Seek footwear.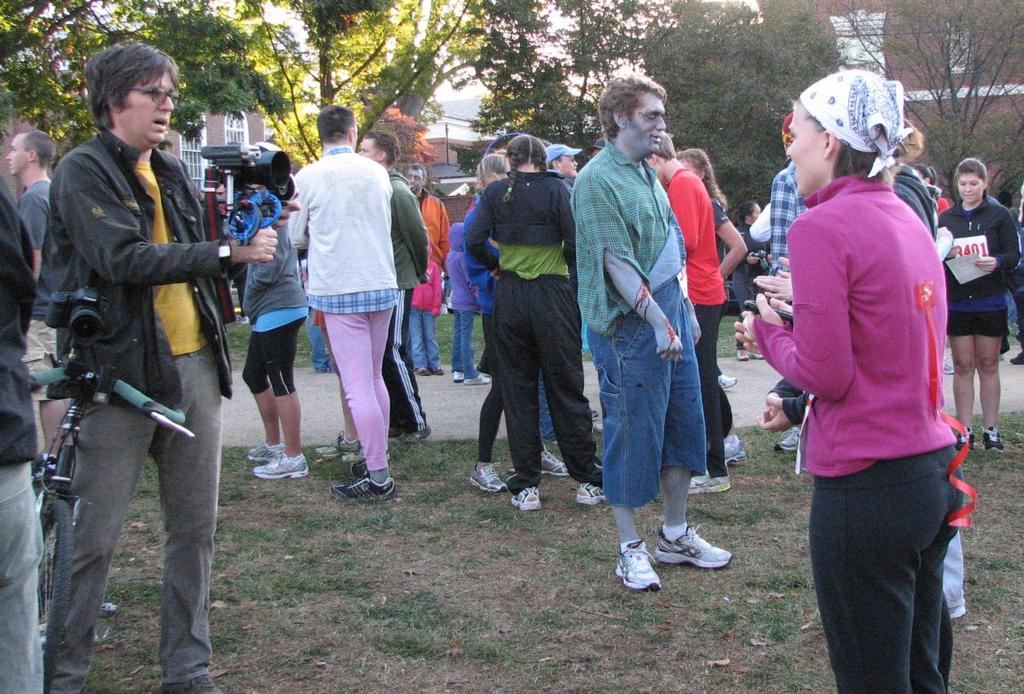
select_region(512, 485, 546, 512).
